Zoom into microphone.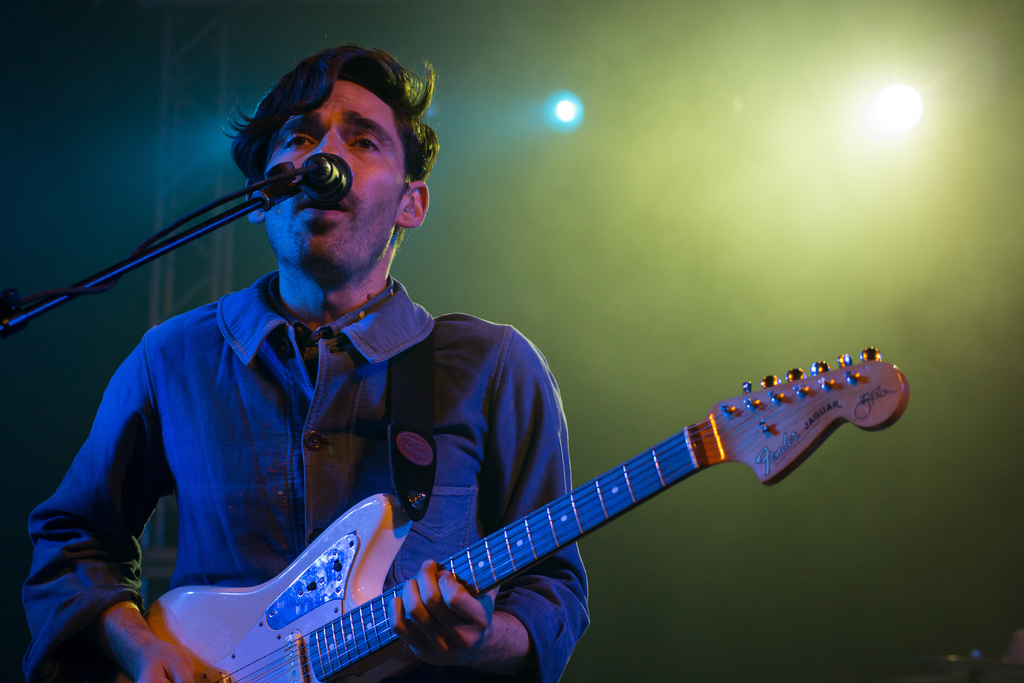
Zoom target: [299, 148, 353, 210].
